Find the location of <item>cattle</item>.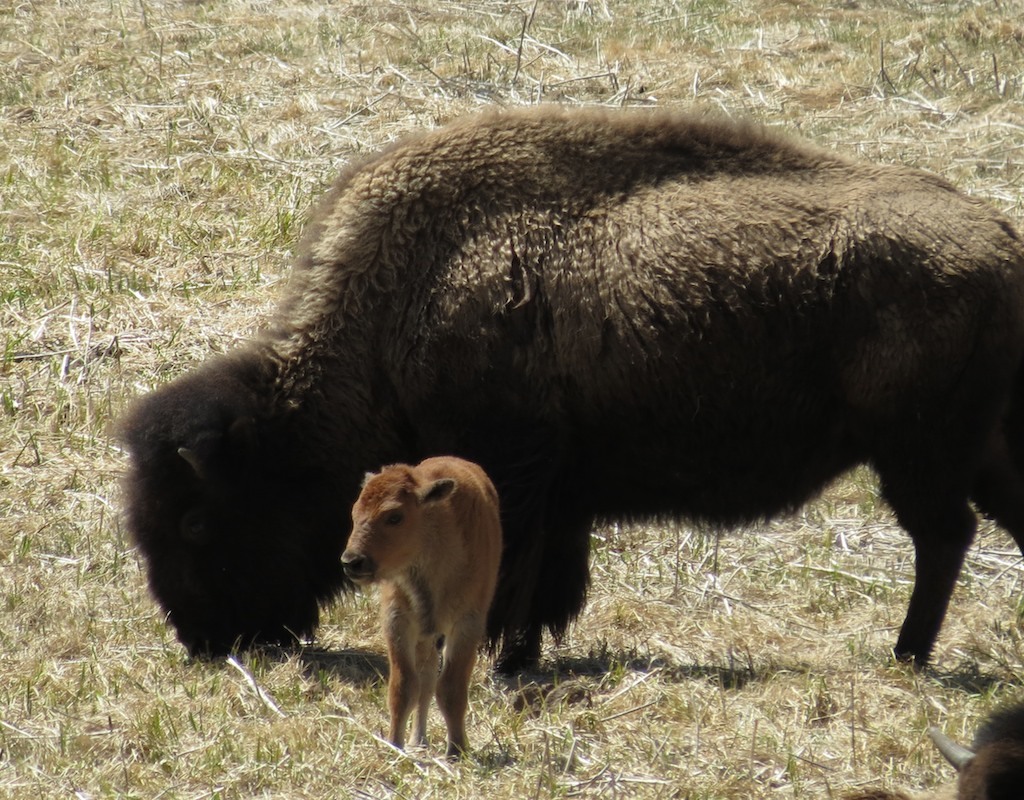
Location: l=110, t=103, r=1023, b=665.
